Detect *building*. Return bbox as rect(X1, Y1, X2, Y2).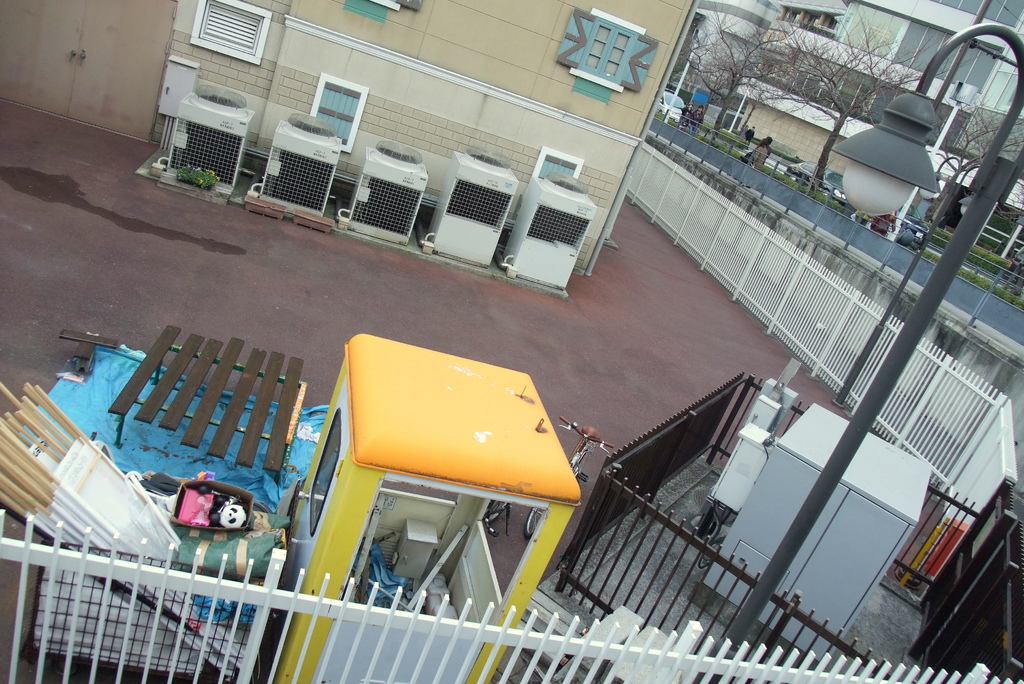
rect(0, 0, 699, 275).
